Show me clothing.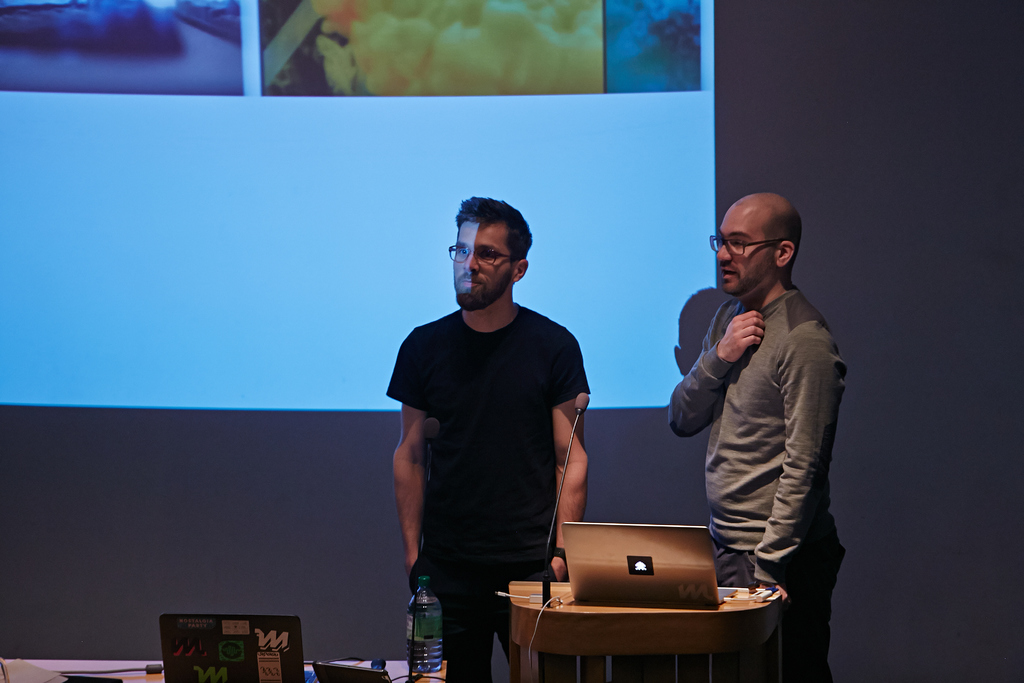
clothing is here: {"x1": 386, "y1": 306, "x2": 595, "y2": 682}.
